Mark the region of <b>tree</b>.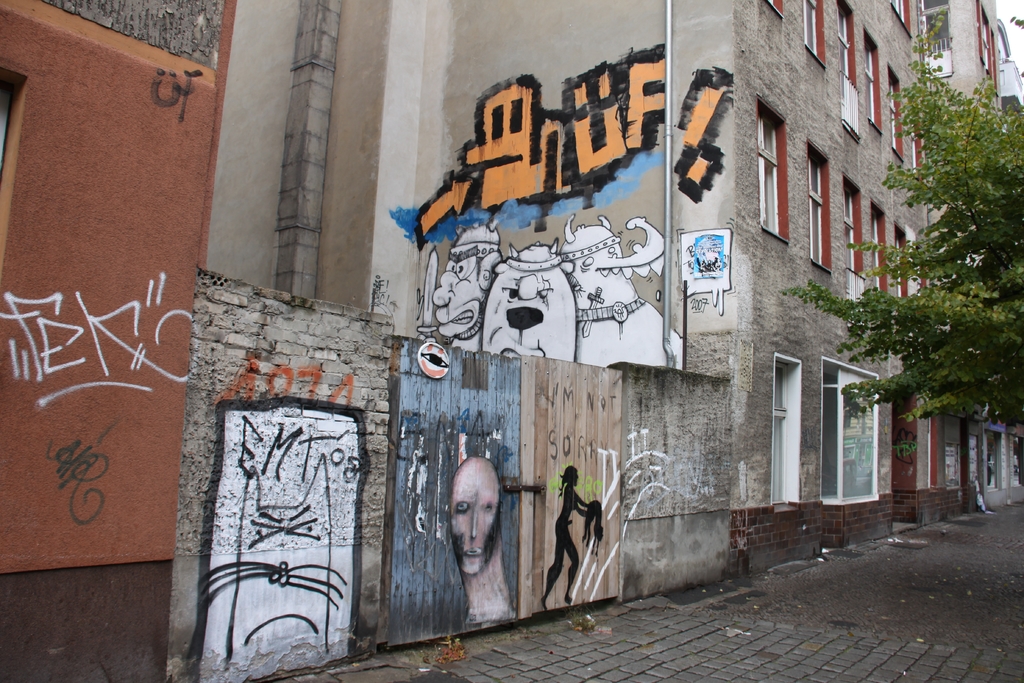
Region: crop(879, 59, 1007, 472).
